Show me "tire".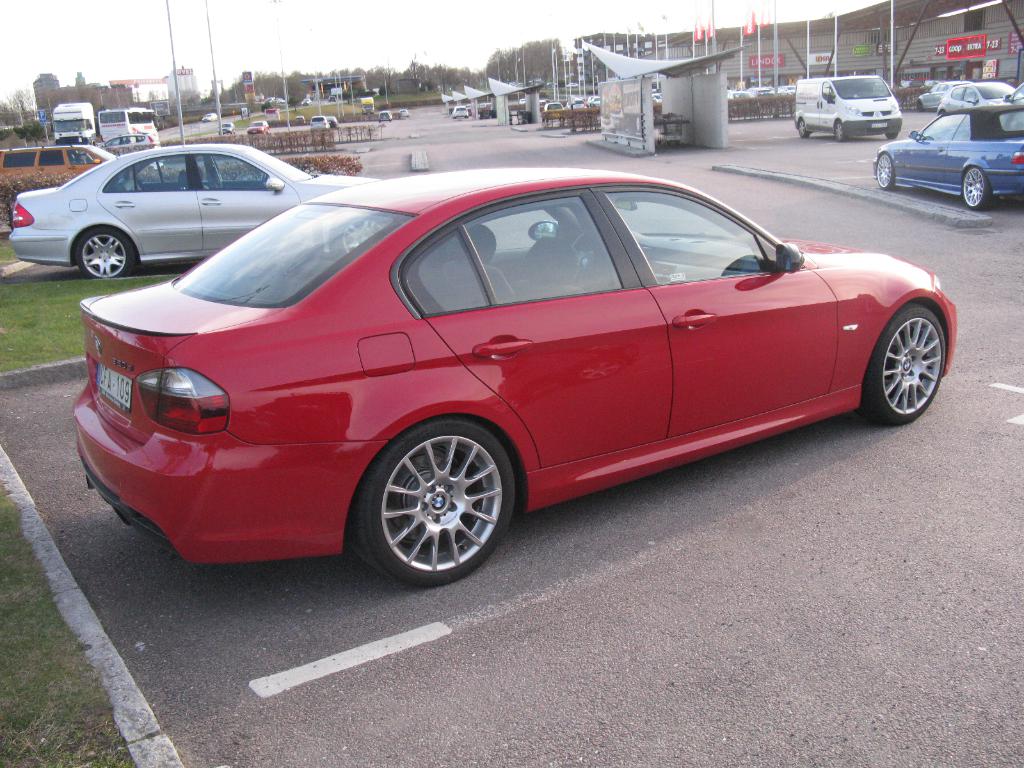
"tire" is here: box(877, 152, 894, 189).
